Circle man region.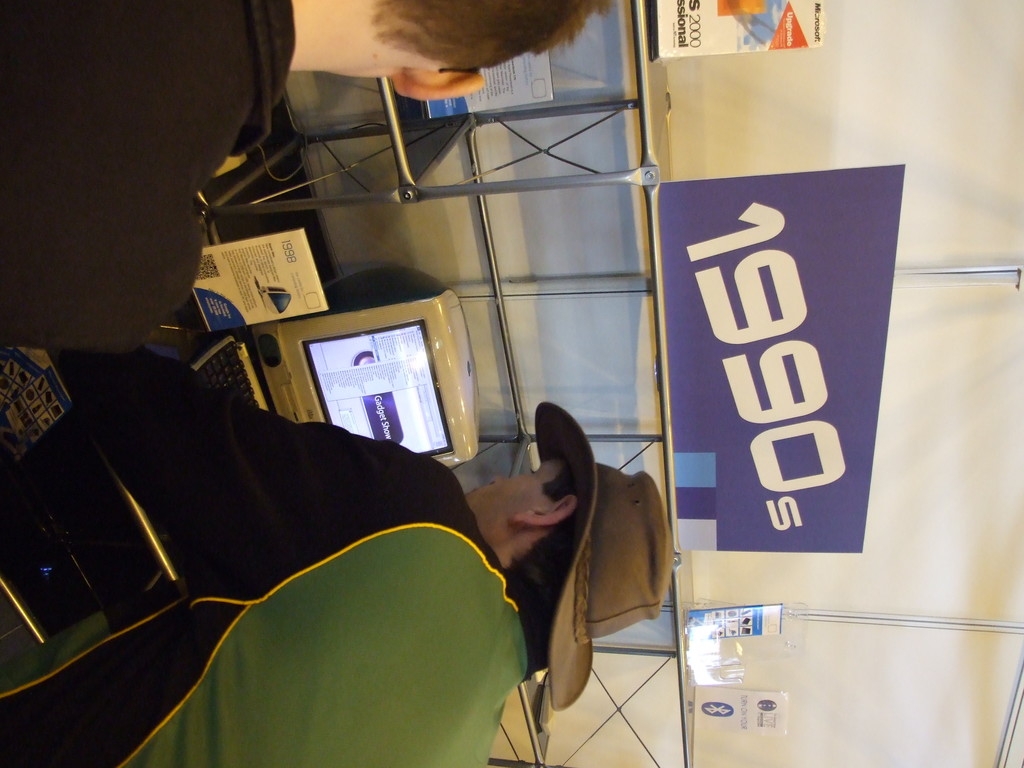
Region: <region>0, 0, 621, 355</region>.
